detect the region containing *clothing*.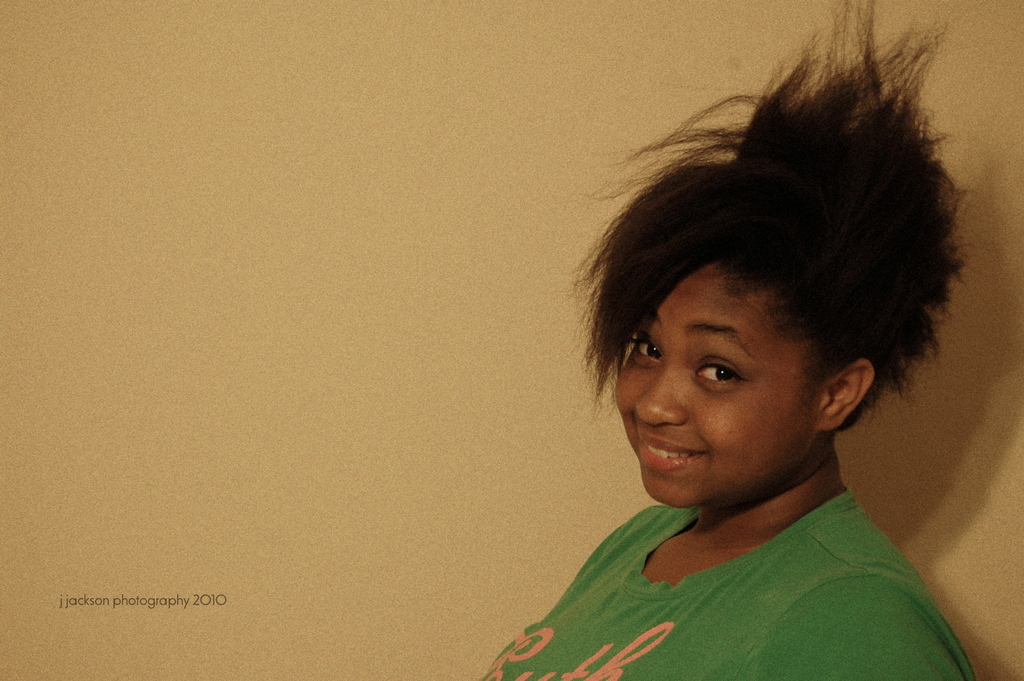
rect(536, 500, 972, 655).
